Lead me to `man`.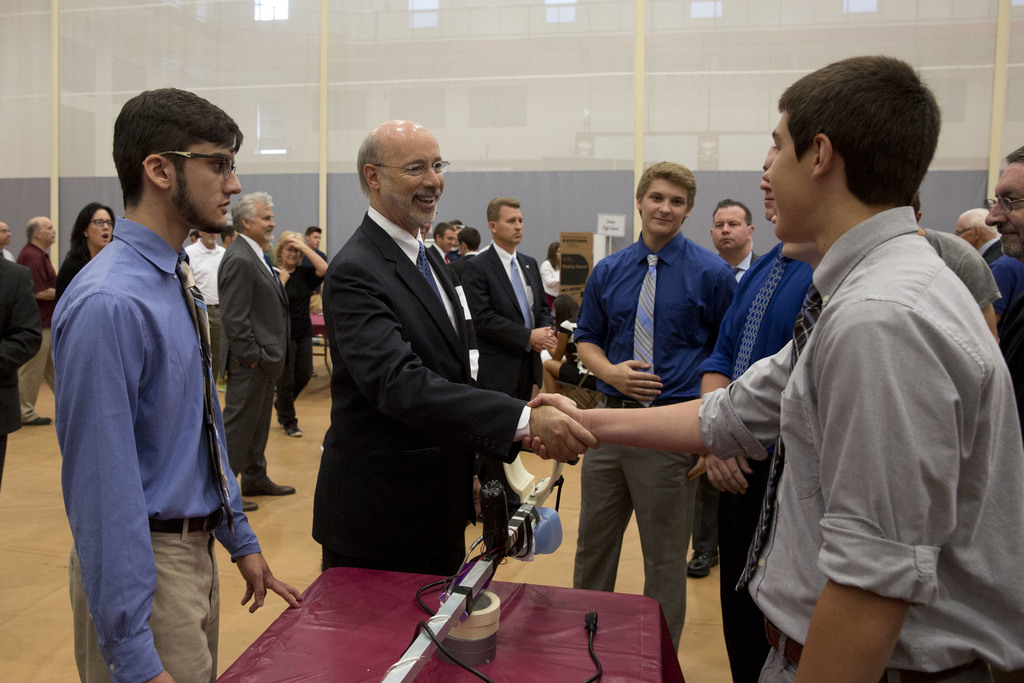
Lead to (left=181, top=230, right=225, bottom=388).
